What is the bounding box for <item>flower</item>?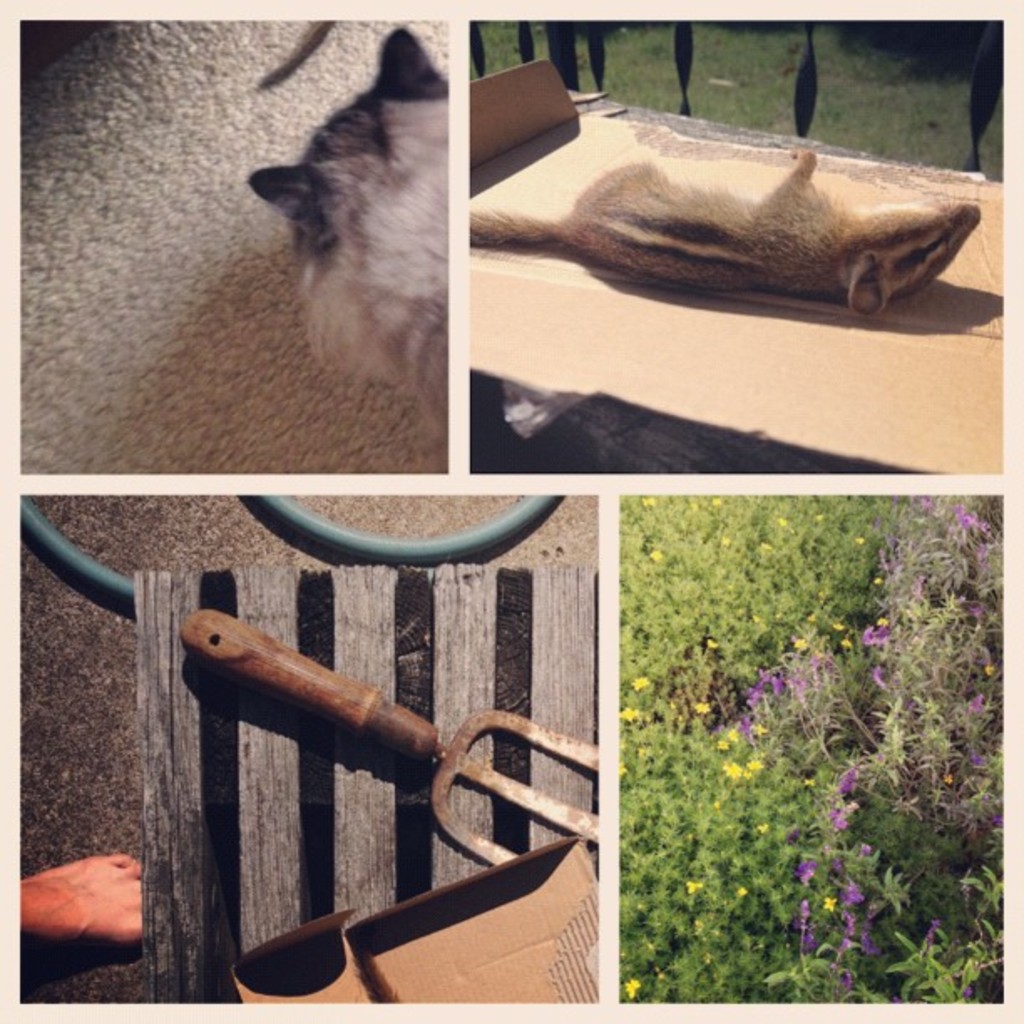
776 515 788 527.
